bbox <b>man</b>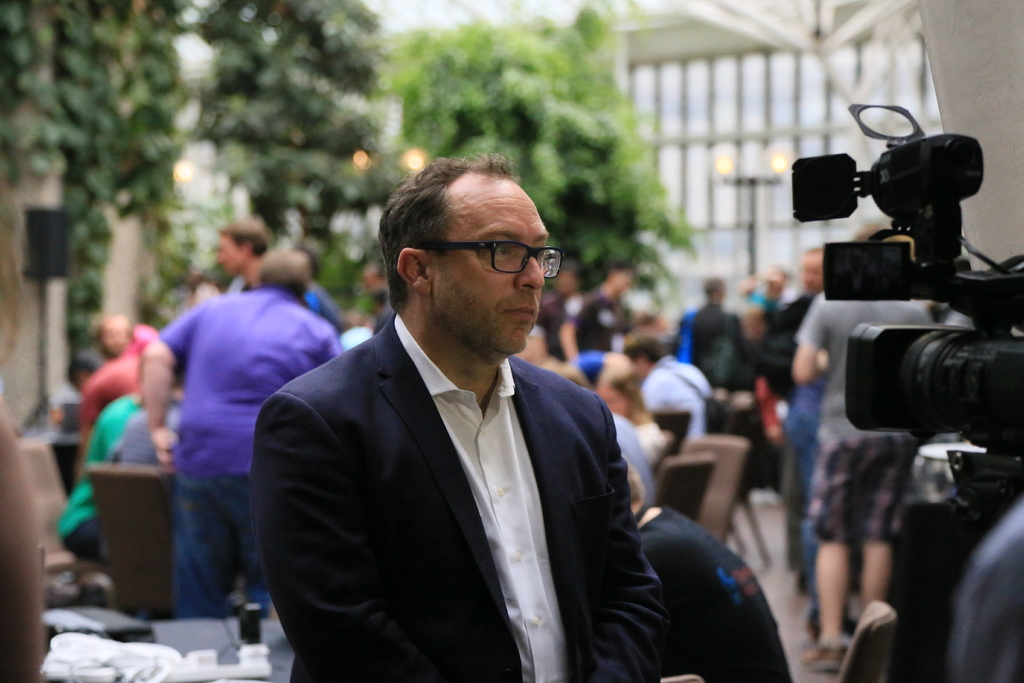
(x1=678, y1=276, x2=738, y2=366)
